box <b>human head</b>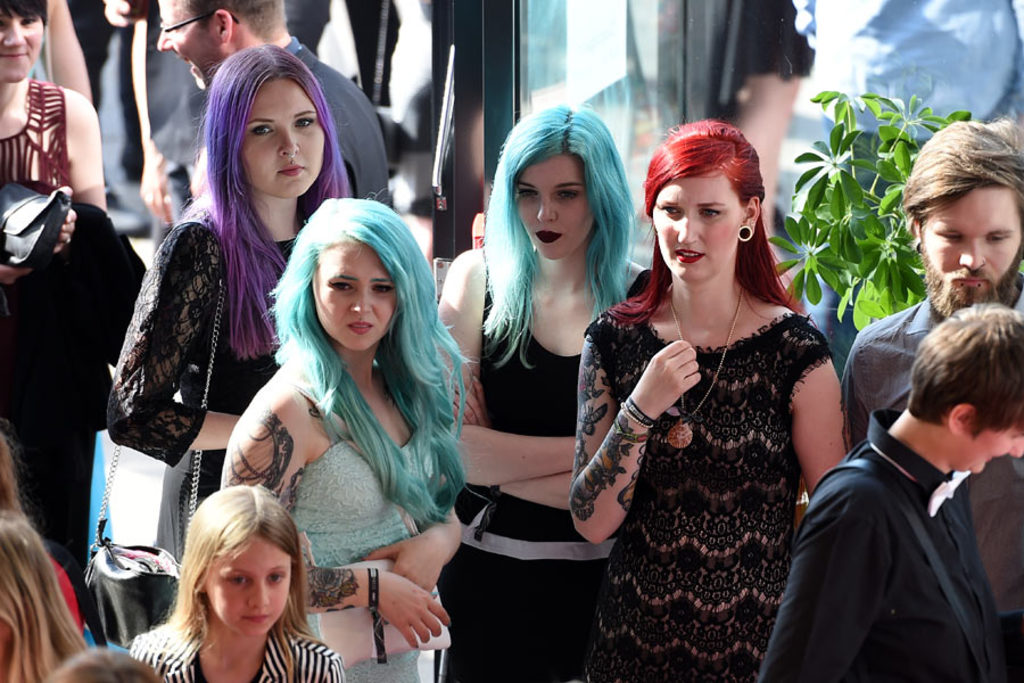
(644, 121, 766, 282)
